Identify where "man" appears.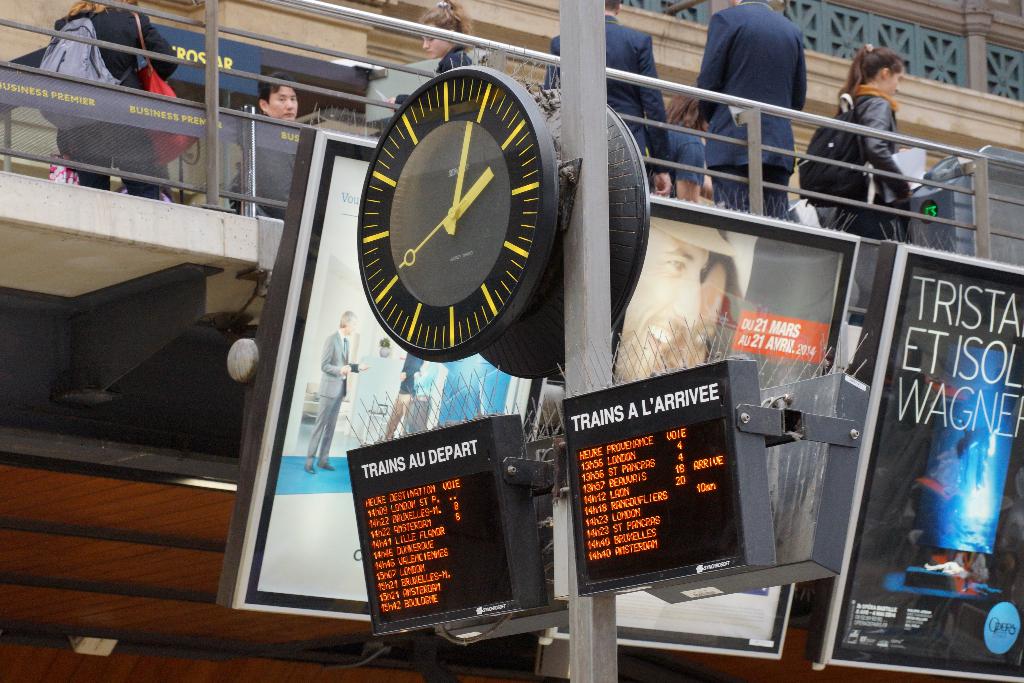
Appears at (left=534, top=0, right=675, bottom=204).
